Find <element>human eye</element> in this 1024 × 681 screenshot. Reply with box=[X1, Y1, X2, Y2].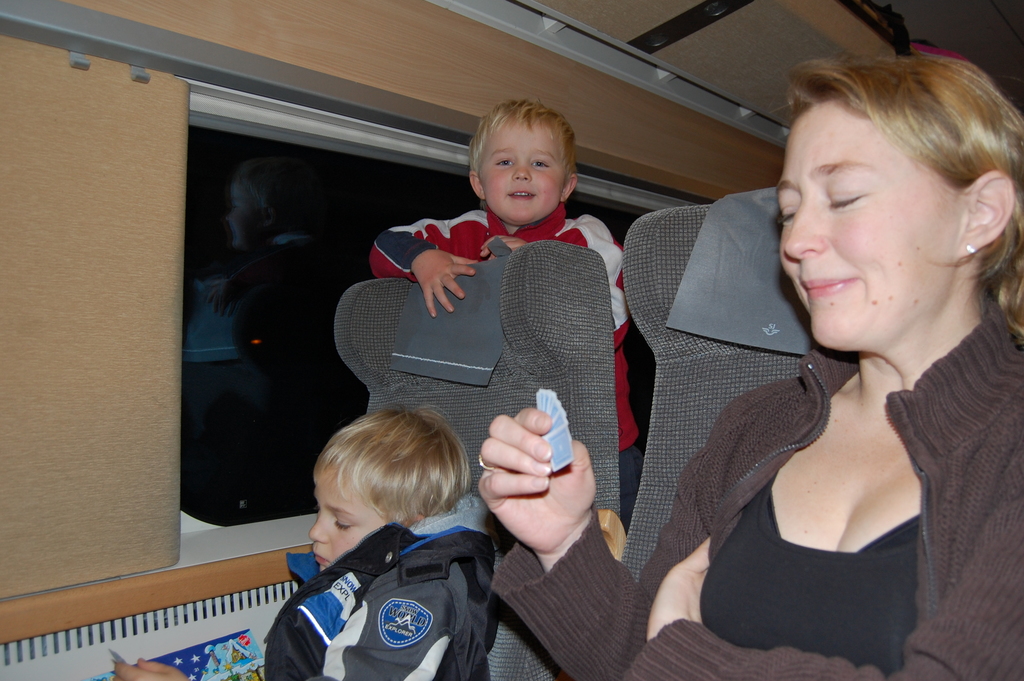
box=[493, 158, 512, 166].
